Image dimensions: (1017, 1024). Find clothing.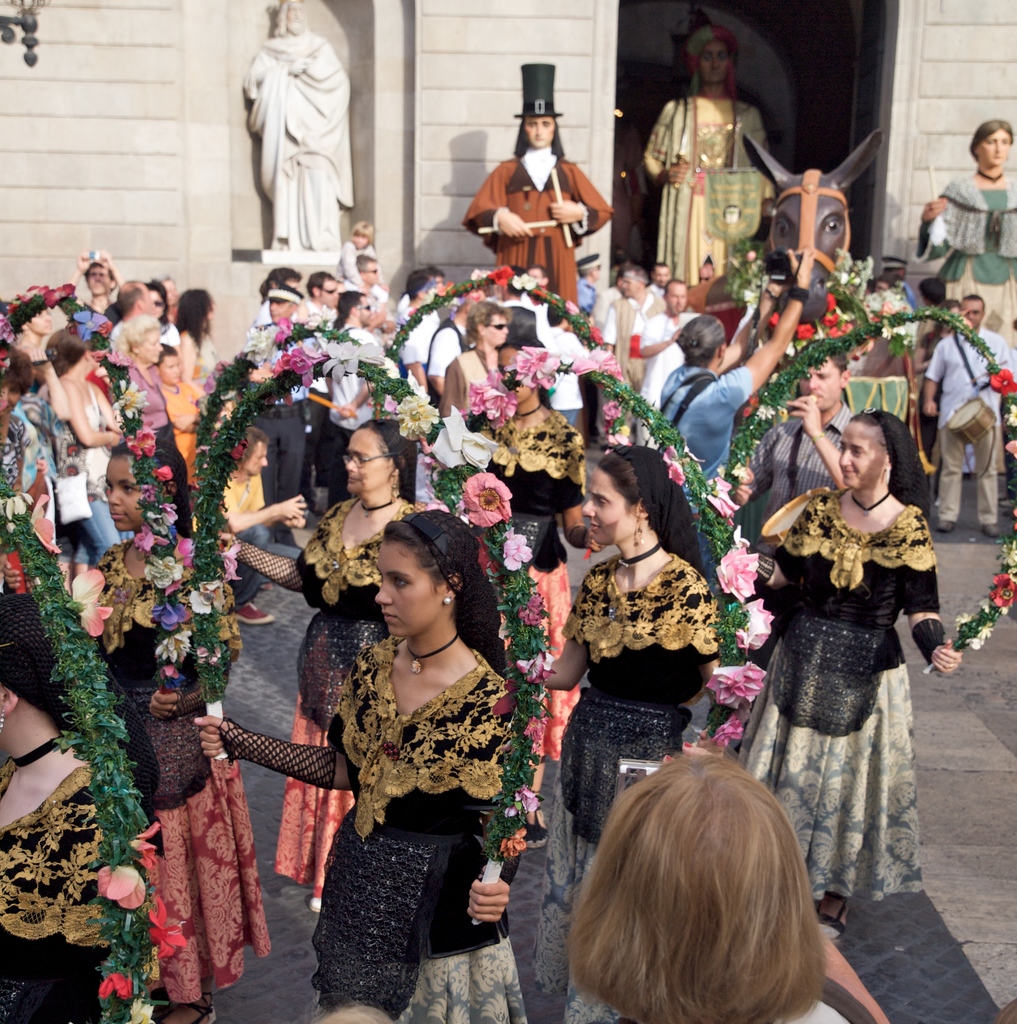
940 168 1016 326.
